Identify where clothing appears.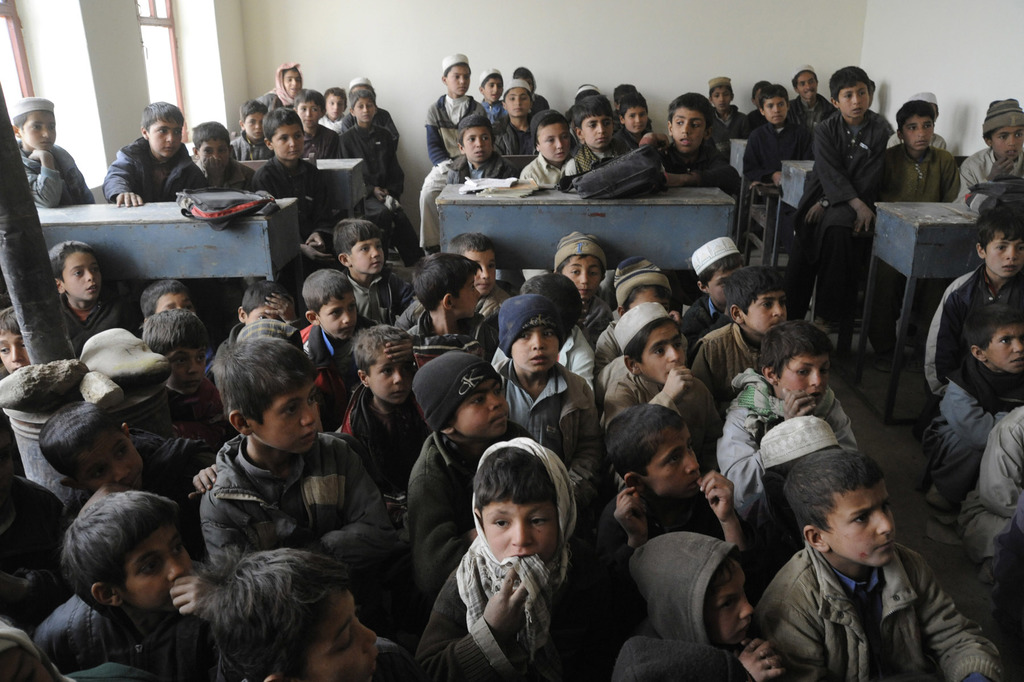
Appears at 751, 508, 986, 679.
